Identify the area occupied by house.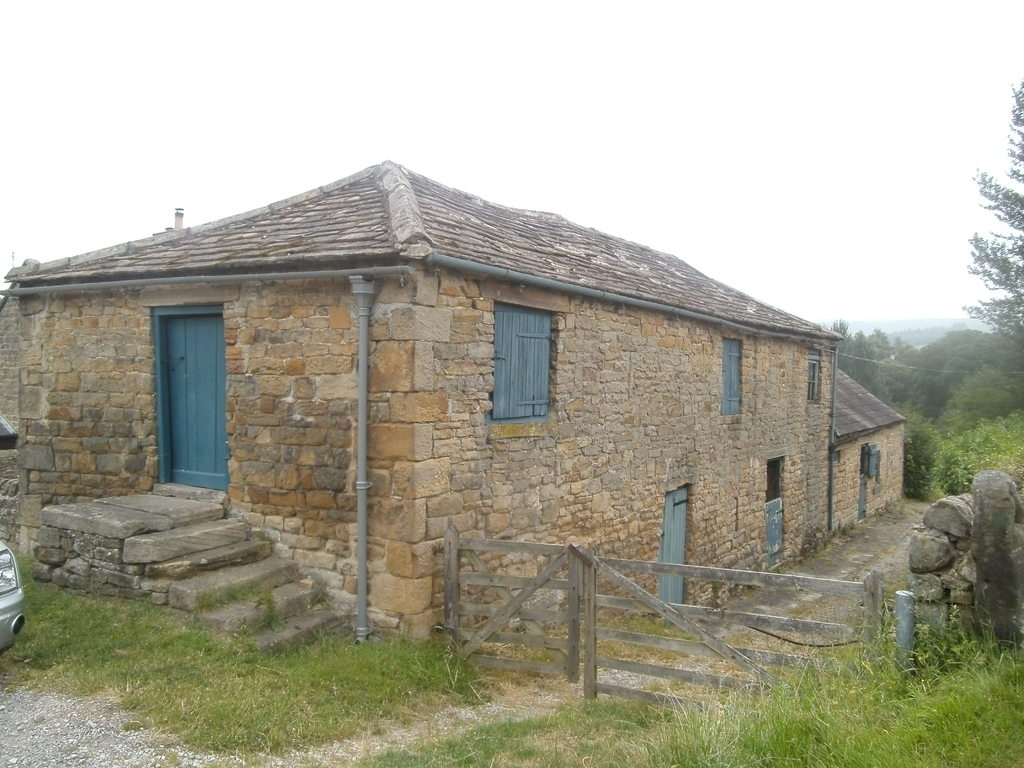
Area: <region>0, 161, 841, 643</region>.
